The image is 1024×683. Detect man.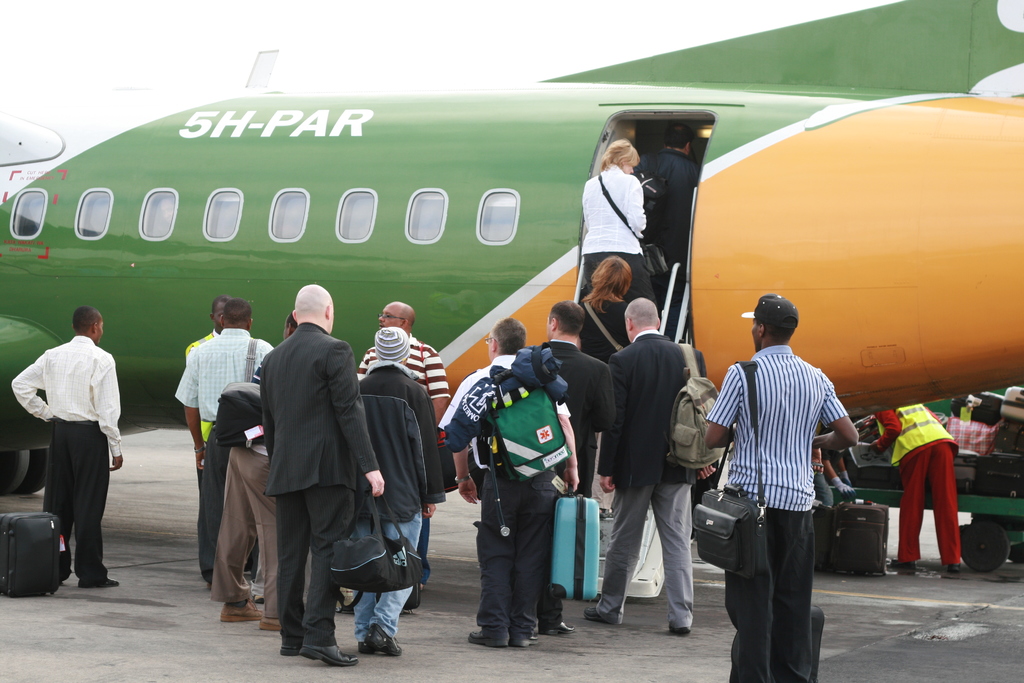
Detection: l=256, t=280, r=391, b=668.
